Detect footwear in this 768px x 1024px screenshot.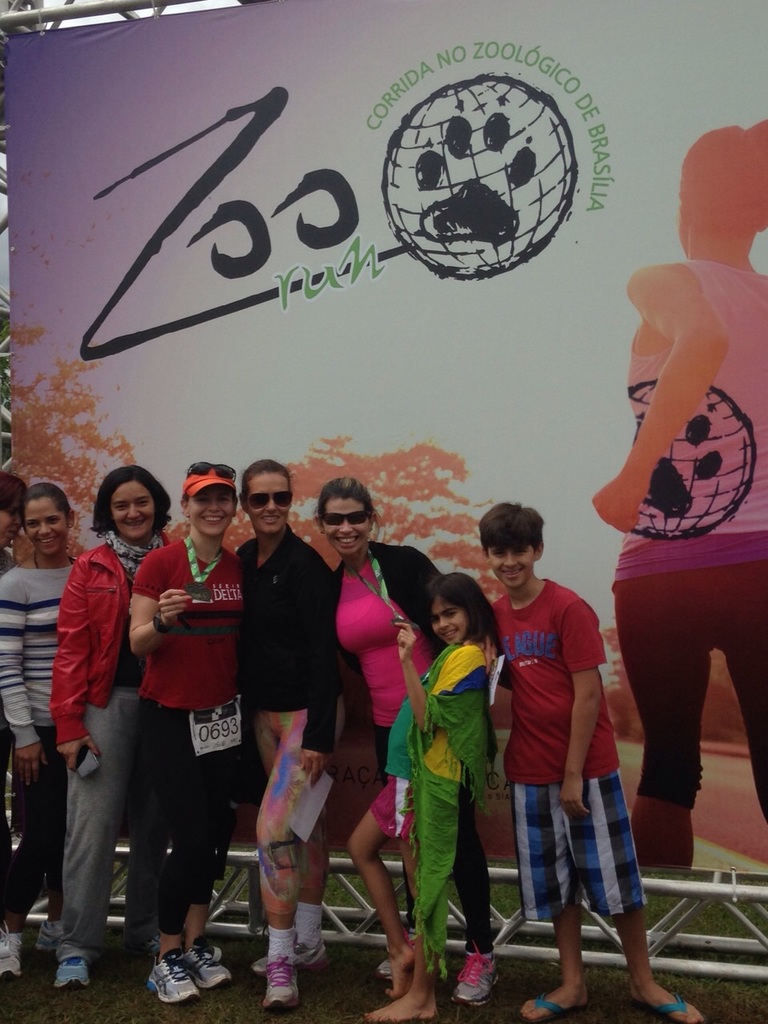
Detection: x1=187 y1=942 x2=234 y2=986.
